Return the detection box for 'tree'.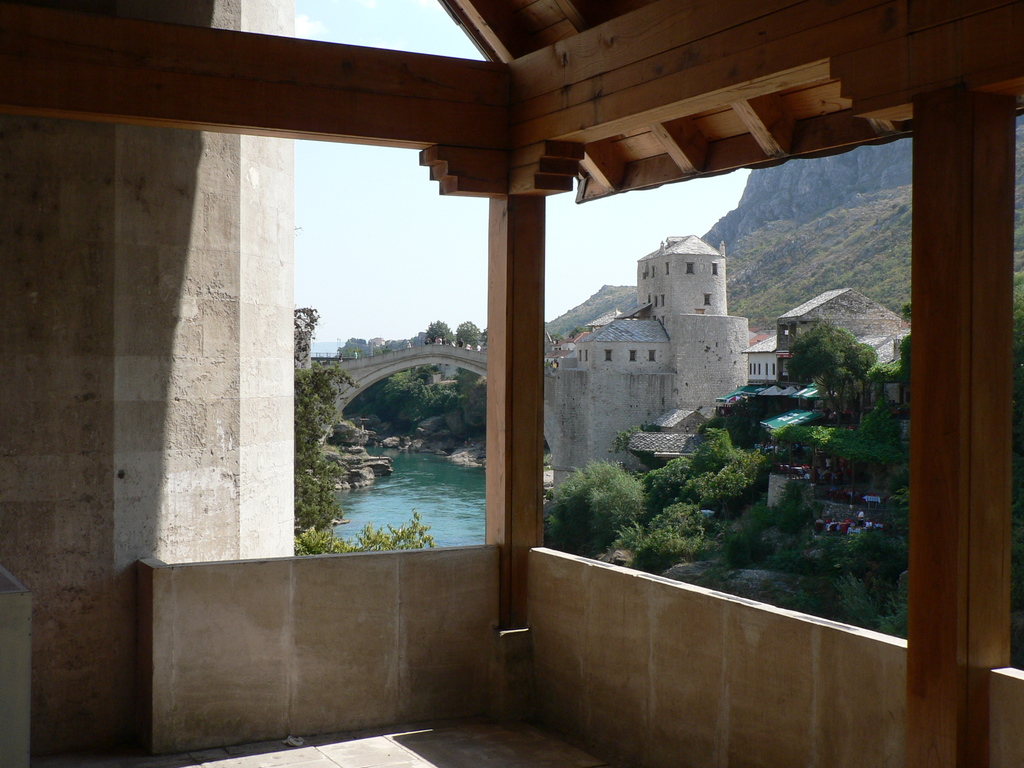
box=[338, 335, 367, 360].
